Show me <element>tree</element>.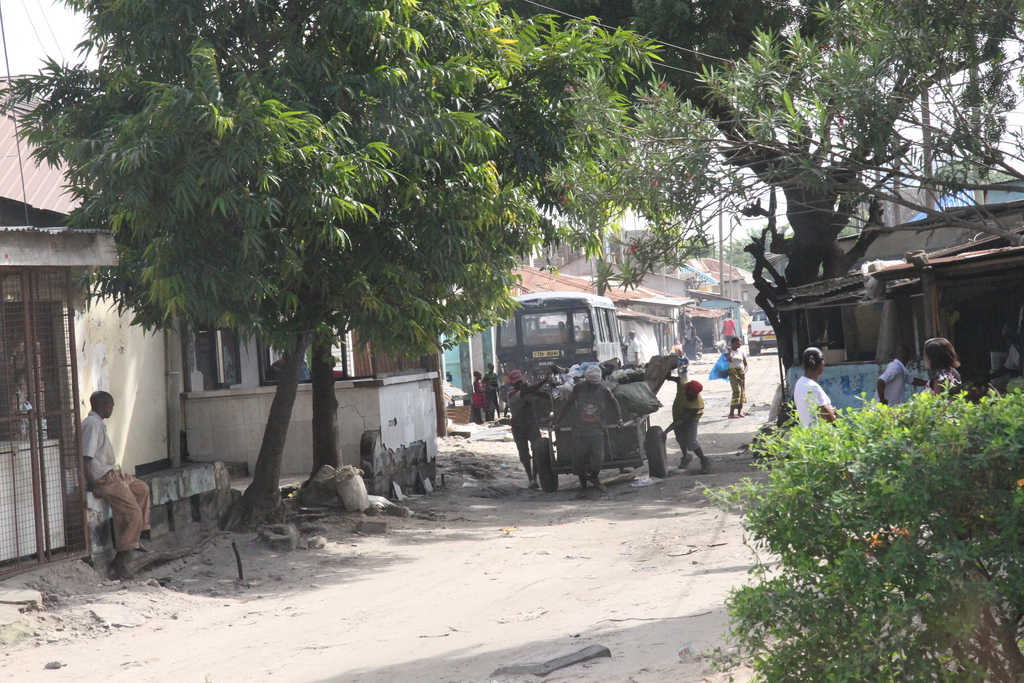
<element>tree</element> is here: x1=682, y1=391, x2=1023, y2=682.
